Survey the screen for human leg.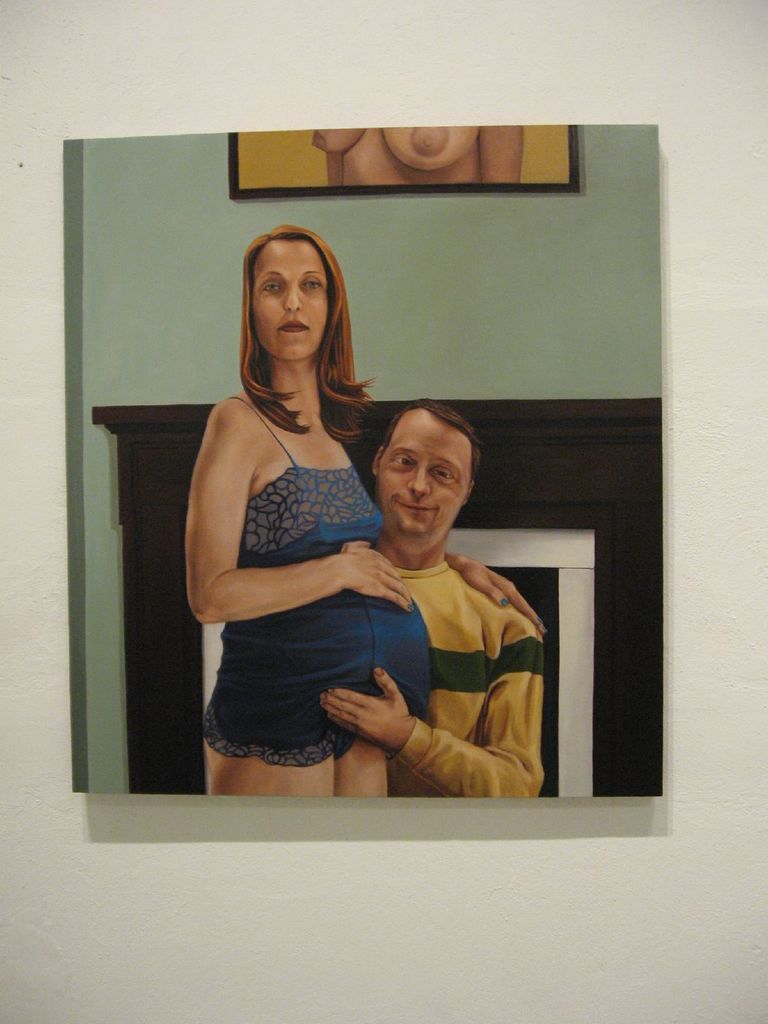
Survey found: Rect(342, 737, 391, 805).
